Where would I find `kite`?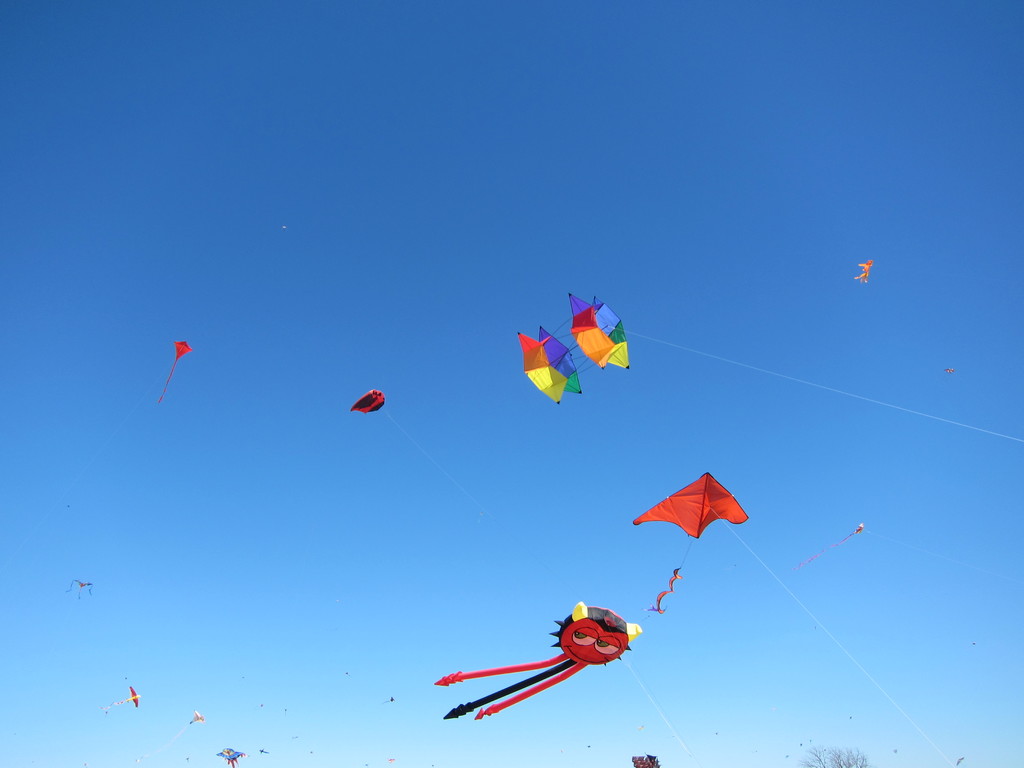
At <bbox>186, 705, 207, 729</bbox>.
